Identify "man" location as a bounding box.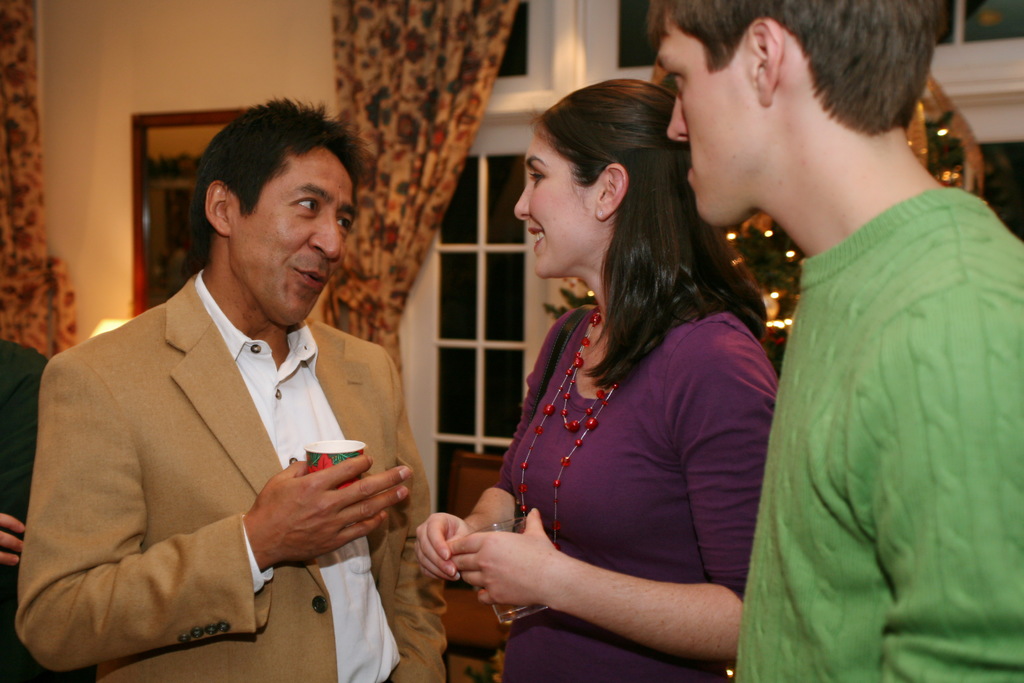
select_region(27, 102, 453, 662).
